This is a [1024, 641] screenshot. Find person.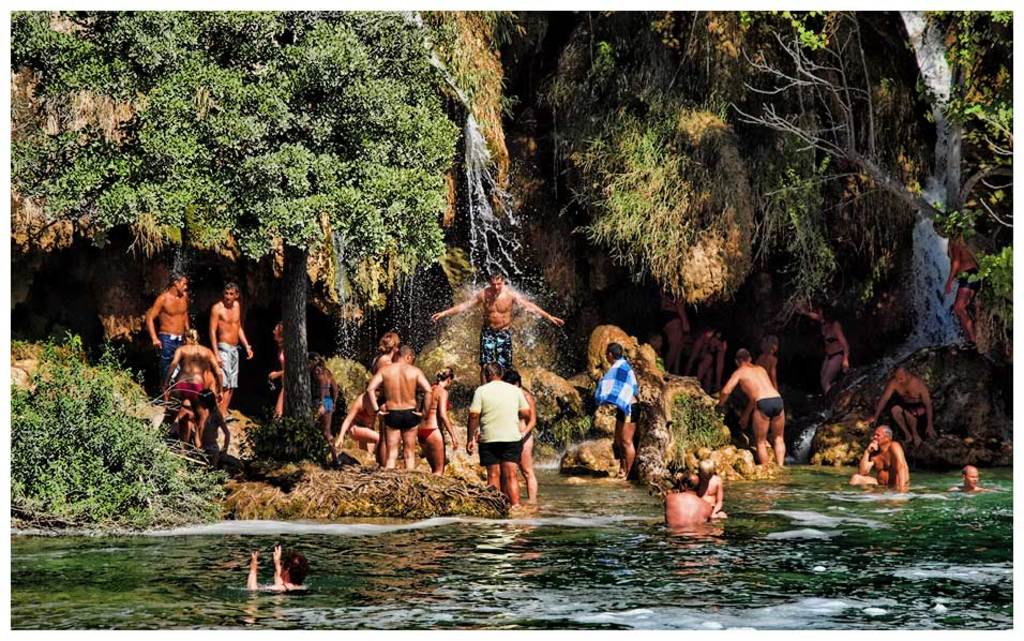
Bounding box: locate(428, 272, 564, 383).
